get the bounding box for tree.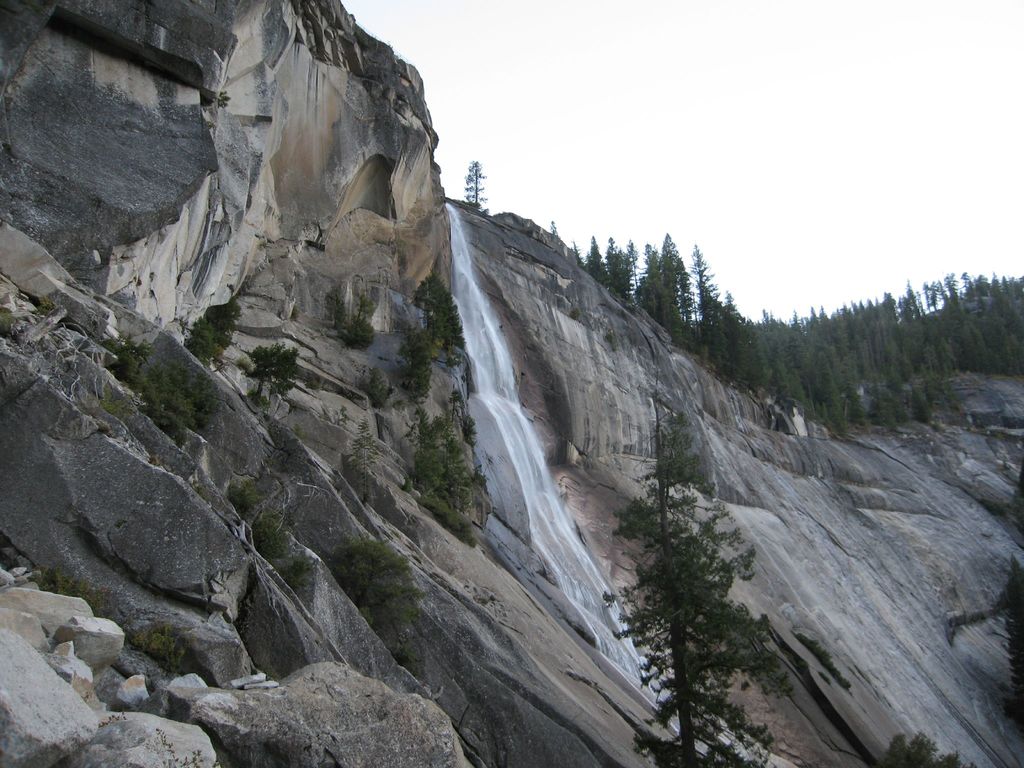
l=463, t=157, r=489, b=207.
